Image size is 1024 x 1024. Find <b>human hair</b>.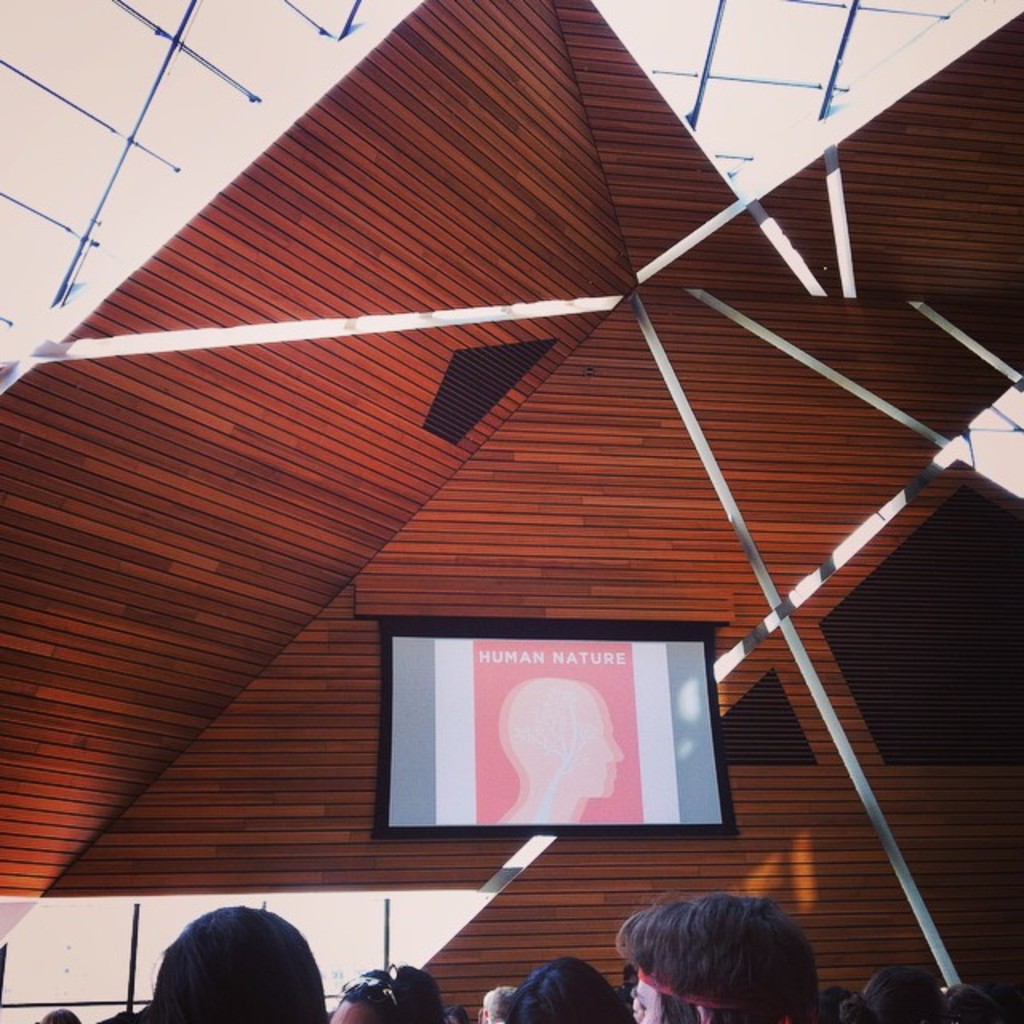
[left=488, top=992, right=507, bottom=1022].
